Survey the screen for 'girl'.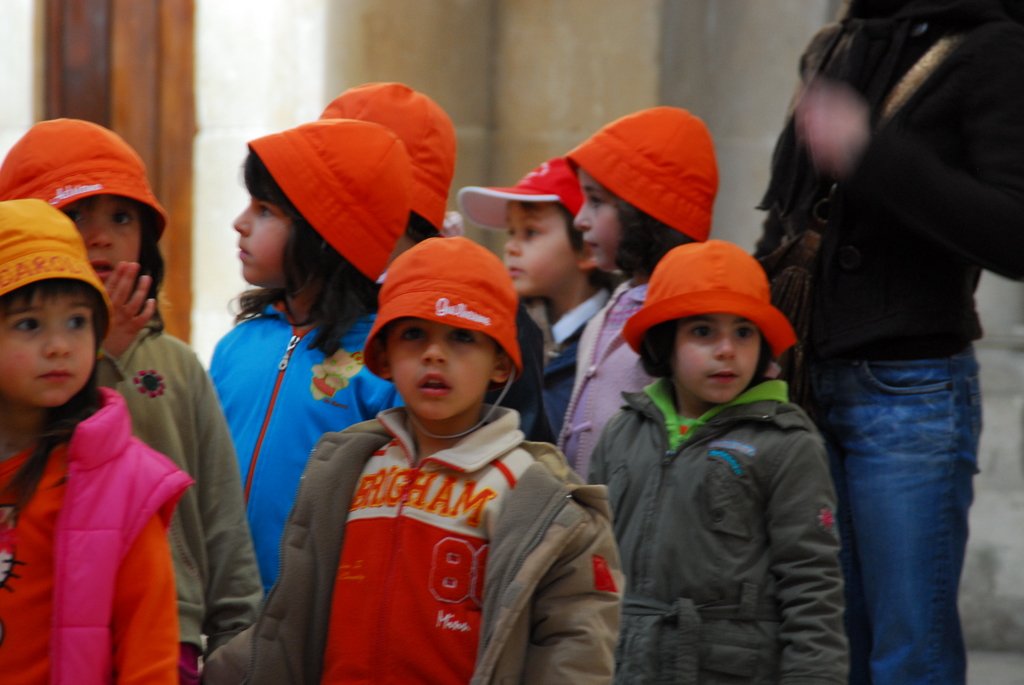
Survey found: (557,104,725,482).
